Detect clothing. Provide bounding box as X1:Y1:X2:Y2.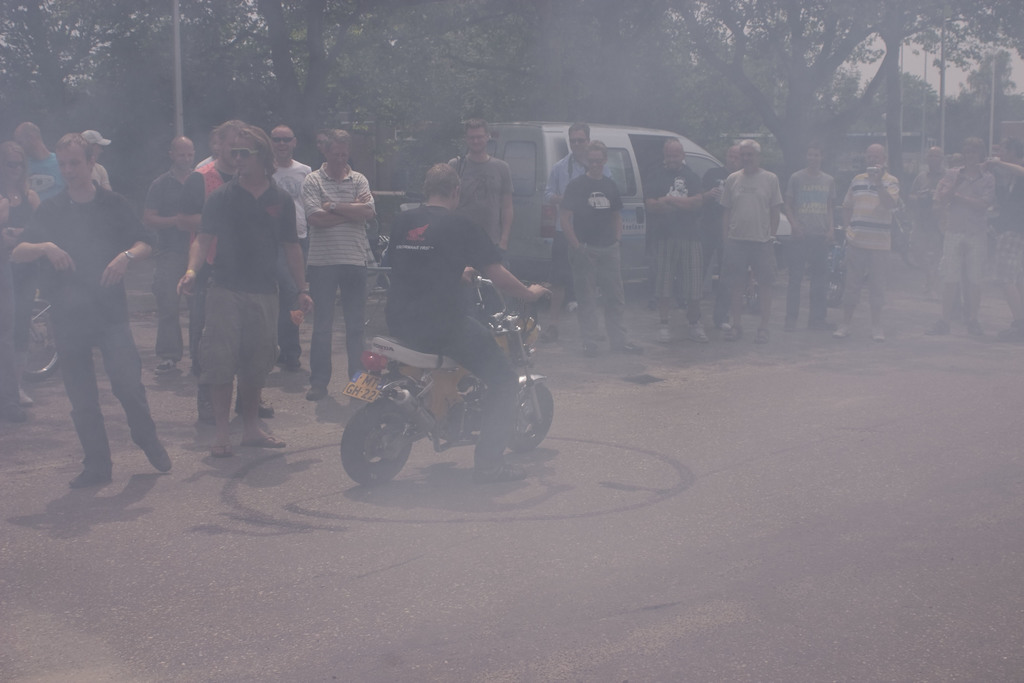
378:209:524:464.
